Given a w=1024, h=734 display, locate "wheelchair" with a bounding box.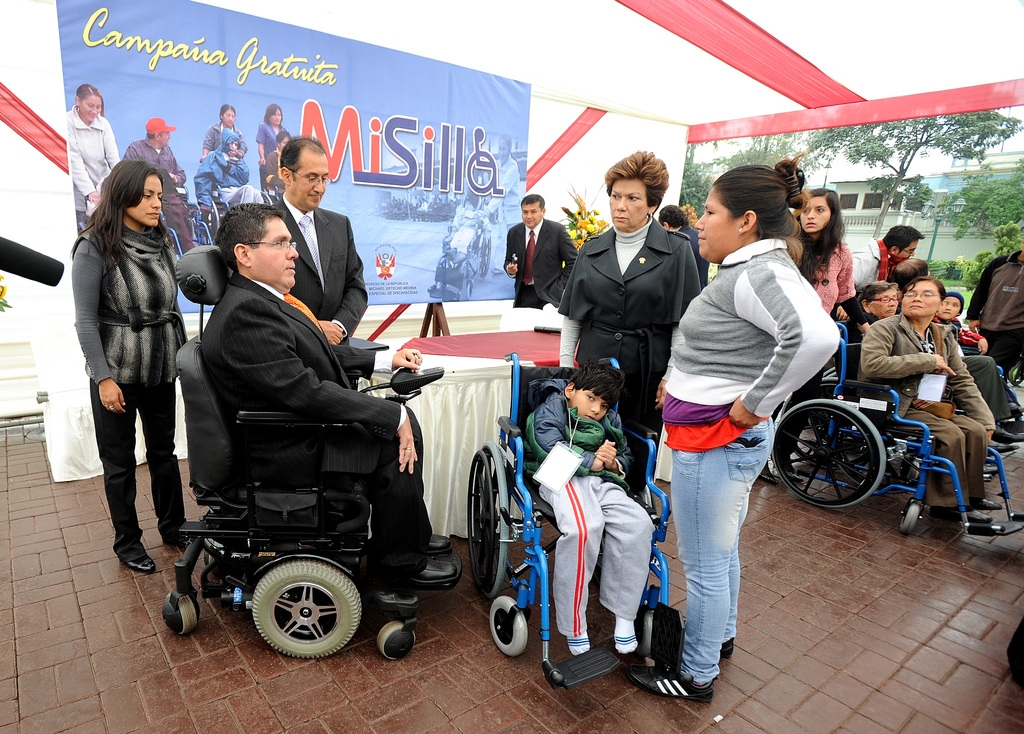
Located: box=[195, 187, 260, 245].
